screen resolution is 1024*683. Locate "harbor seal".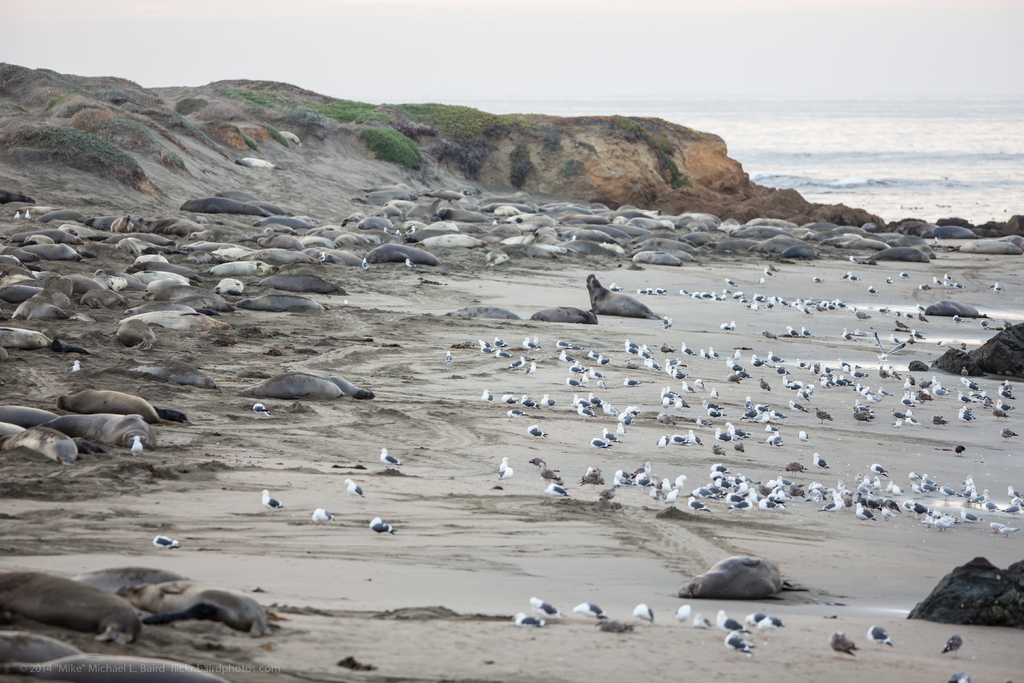
(left=131, top=360, right=216, bottom=389).
